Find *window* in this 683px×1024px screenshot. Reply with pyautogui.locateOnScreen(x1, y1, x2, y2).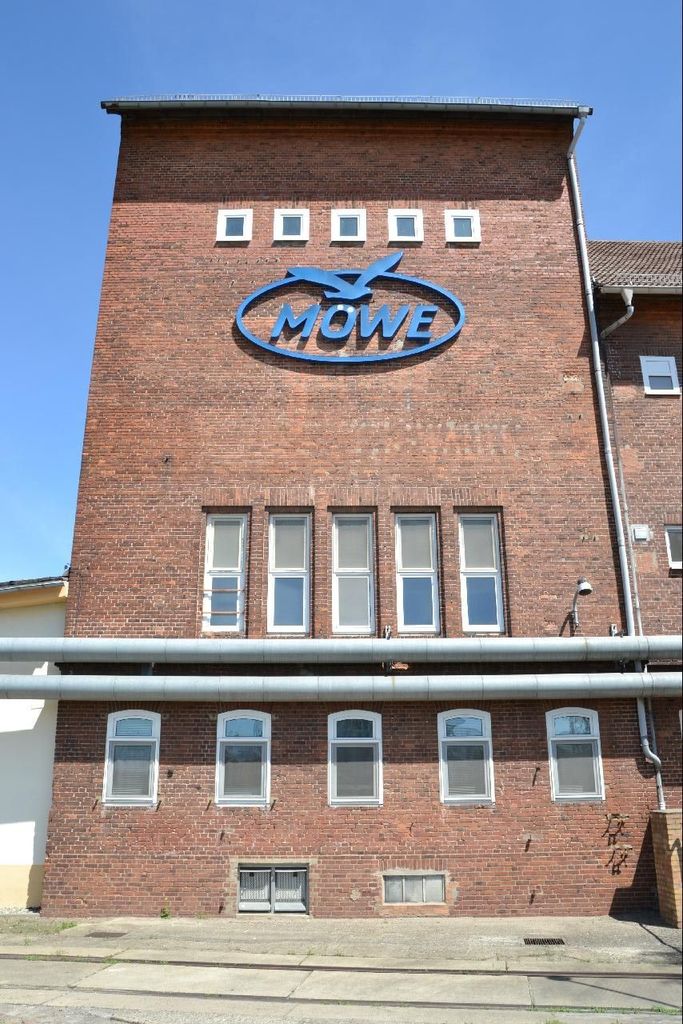
pyautogui.locateOnScreen(381, 870, 448, 906).
